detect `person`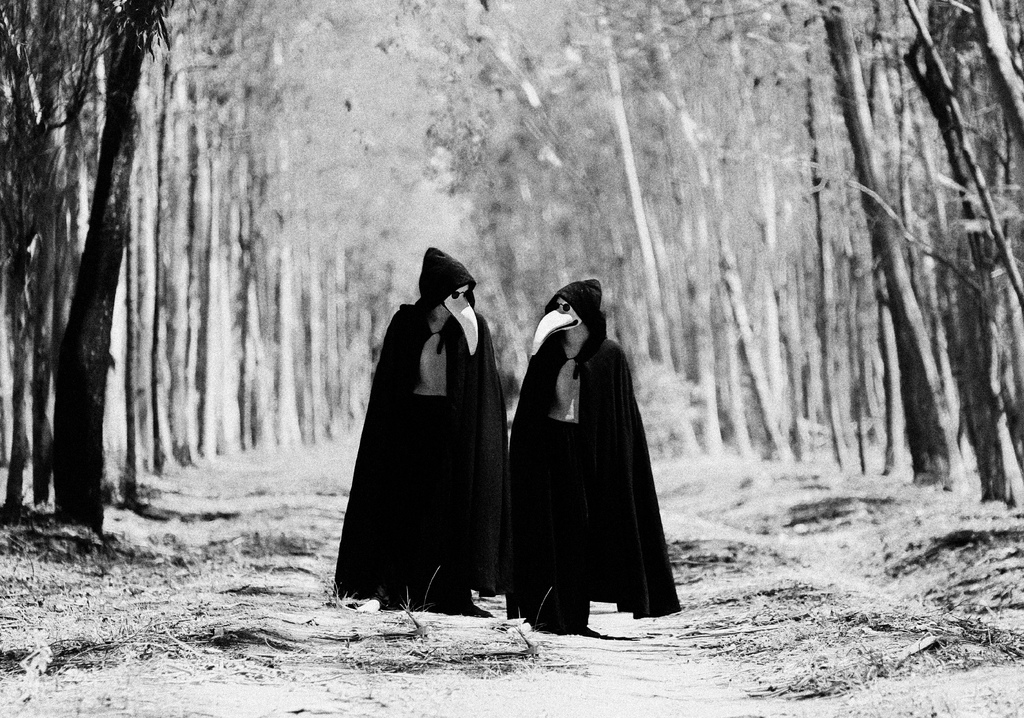
x1=332 y1=247 x2=507 y2=617
